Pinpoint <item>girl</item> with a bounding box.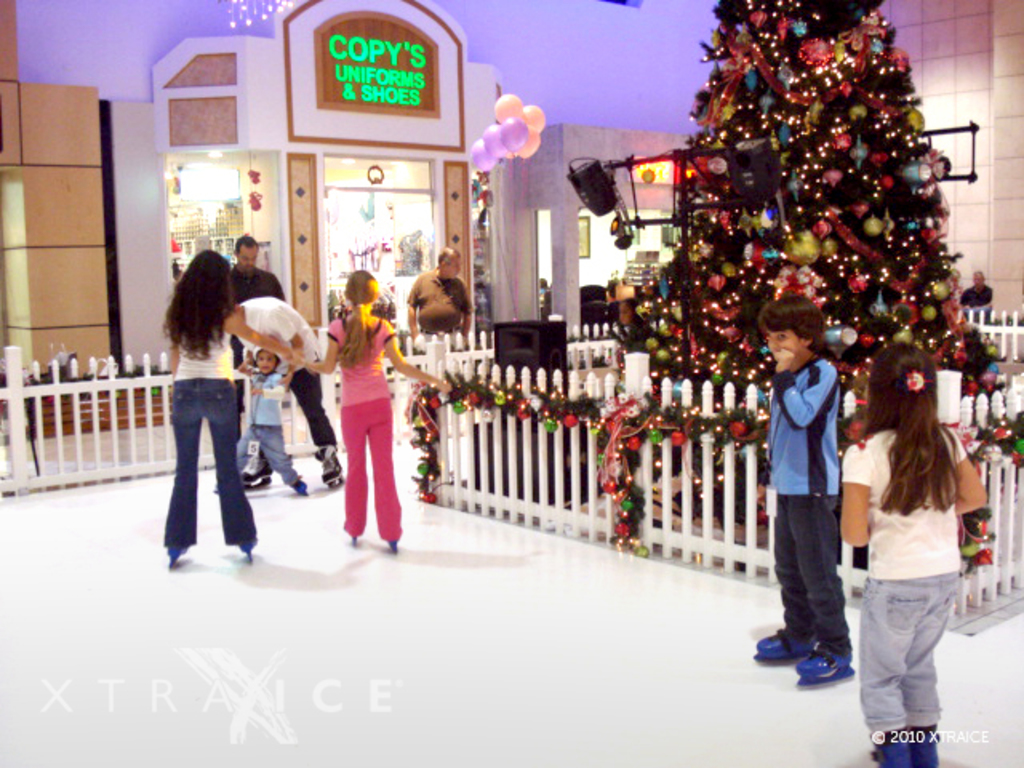
838, 346, 984, 766.
